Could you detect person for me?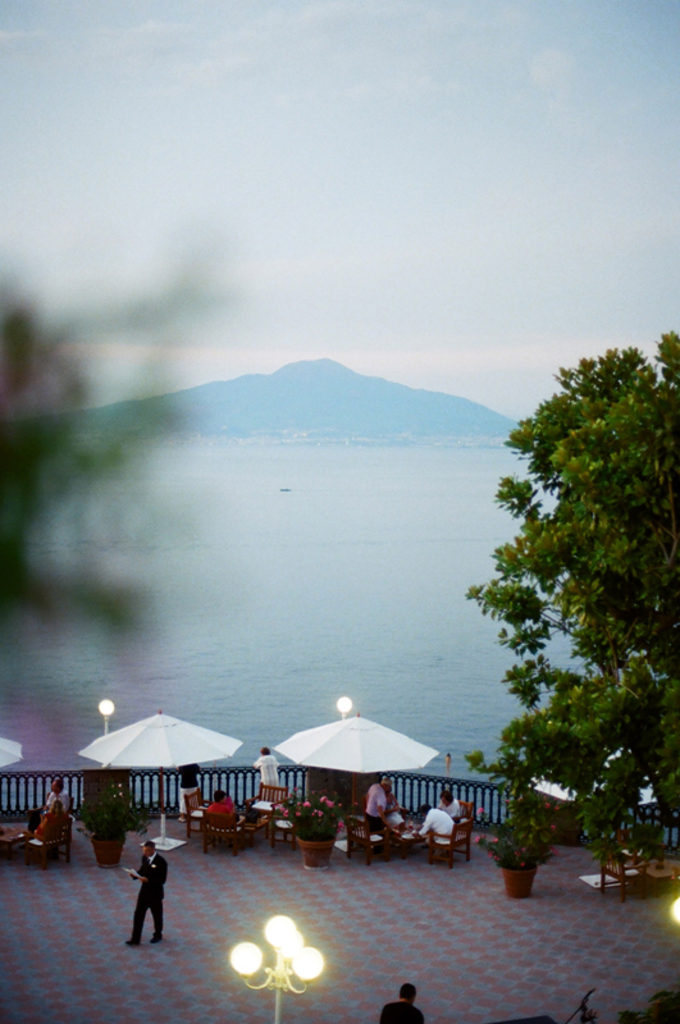
Detection result: box(378, 979, 433, 1023).
